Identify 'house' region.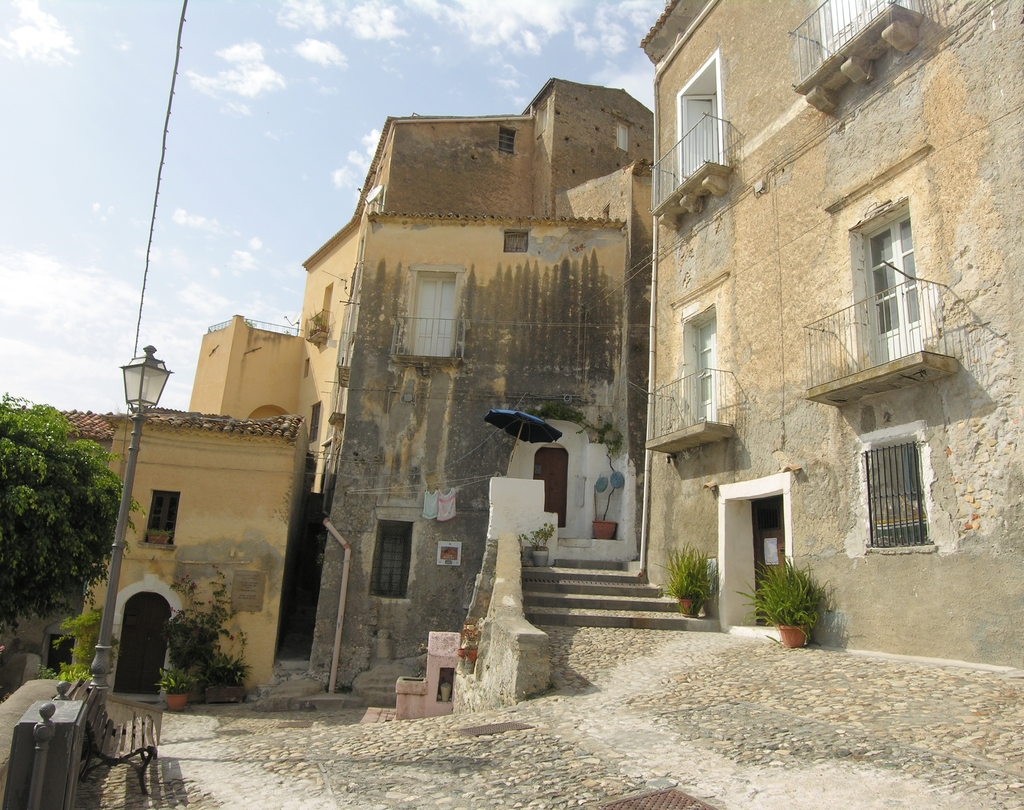
Region: {"x1": 638, "y1": 0, "x2": 1023, "y2": 670}.
